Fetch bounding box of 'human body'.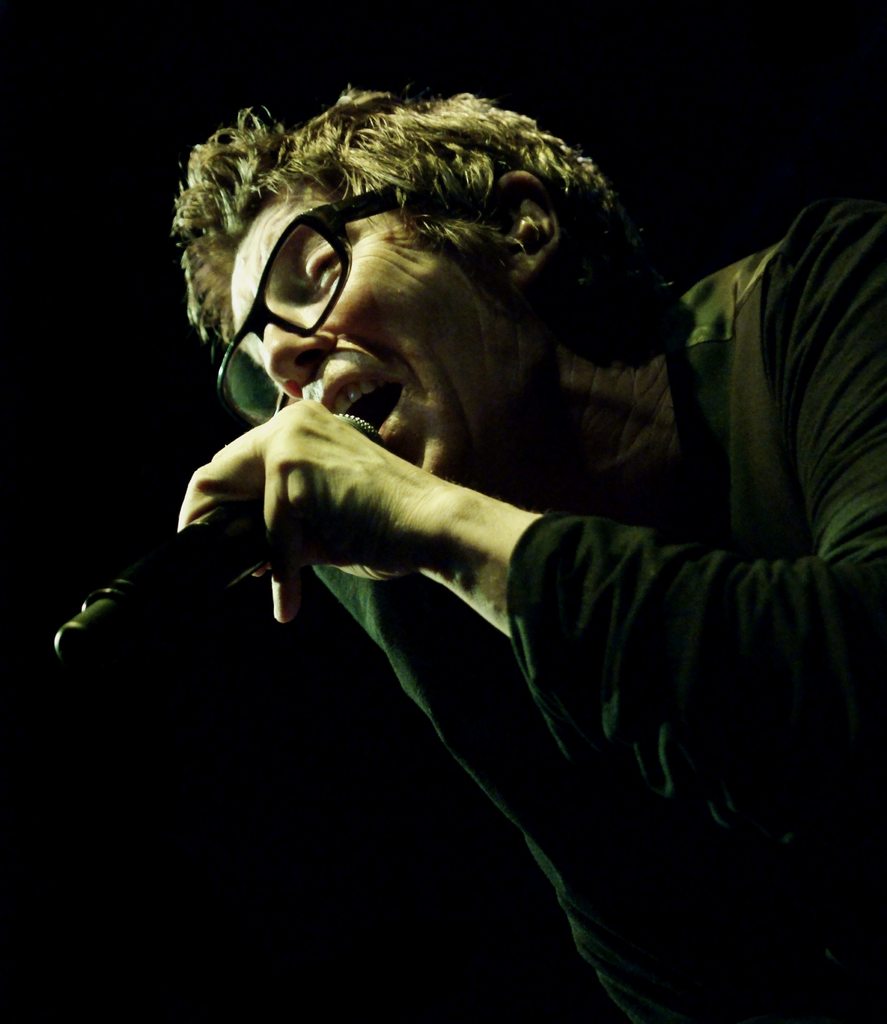
Bbox: rect(87, 109, 869, 1016).
